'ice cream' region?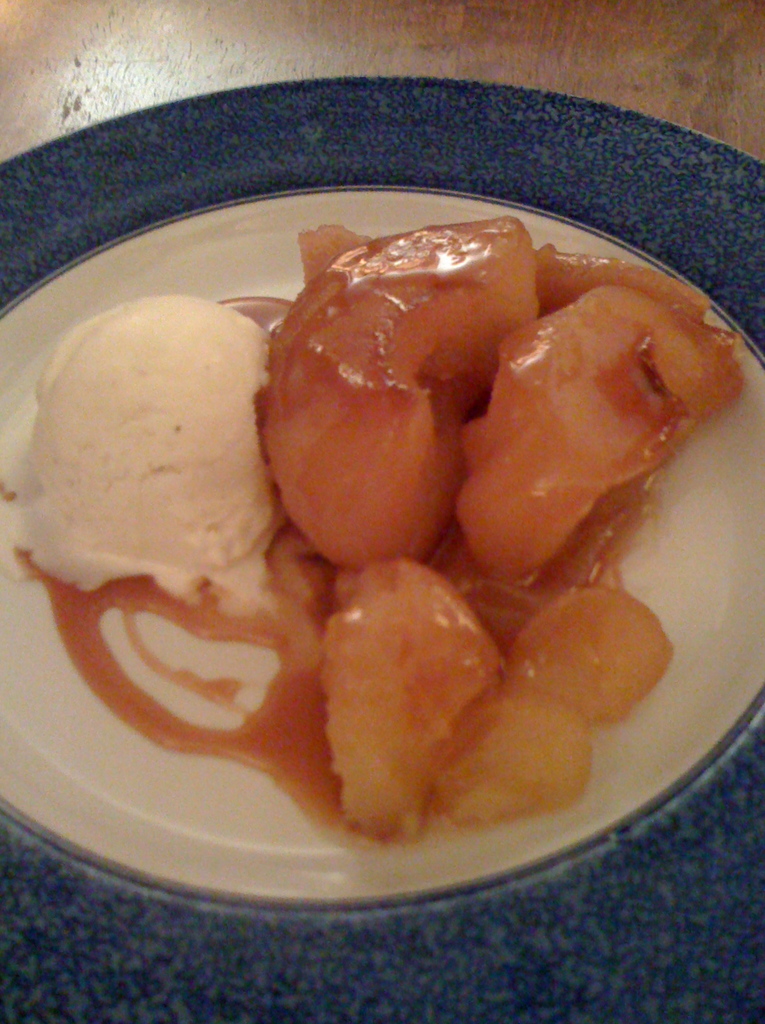
{"x1": 24, "y1": 267, "x2": 308, "y2": 630}
